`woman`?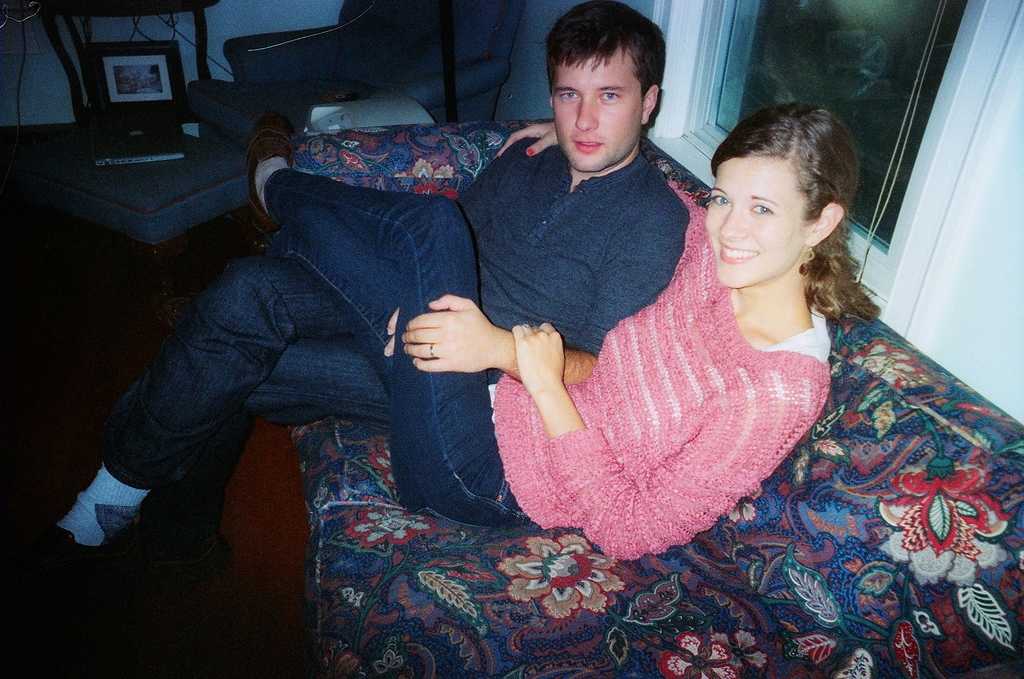
x1=245 y1=103 x2=883 y2=562
